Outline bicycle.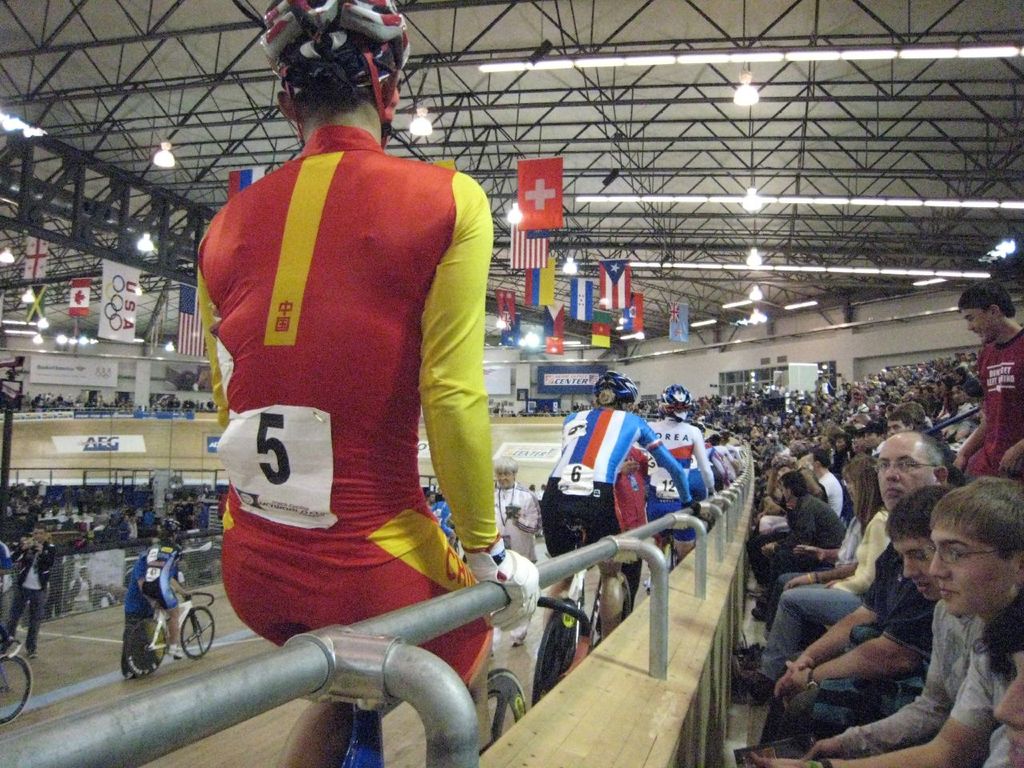
Outline: <region>0, 632, 34, 724</region>.
